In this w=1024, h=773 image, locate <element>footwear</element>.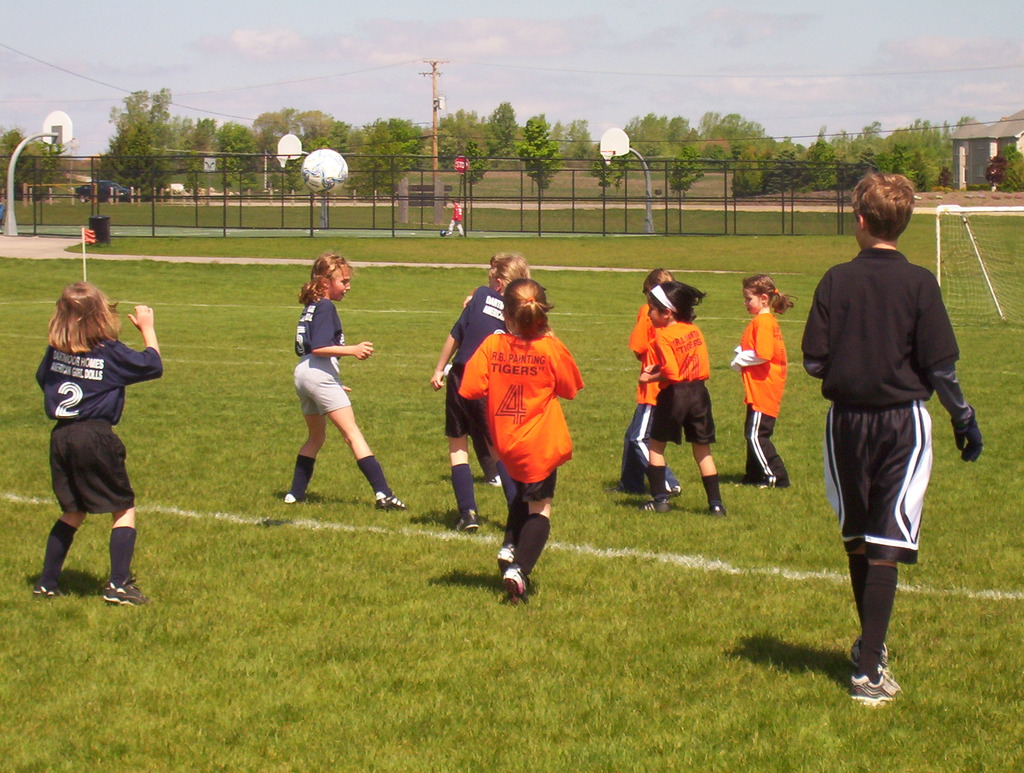
Bounding box: region(31, 585, 73, 603).
